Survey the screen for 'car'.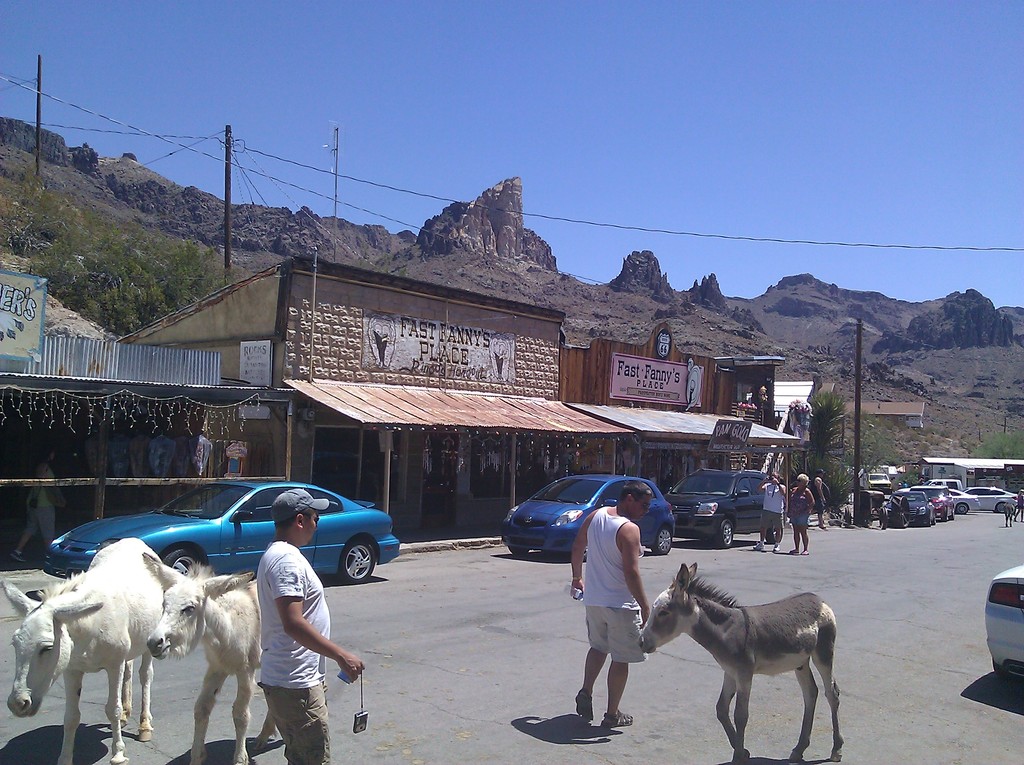
Survey found: 889,485,939,526.
